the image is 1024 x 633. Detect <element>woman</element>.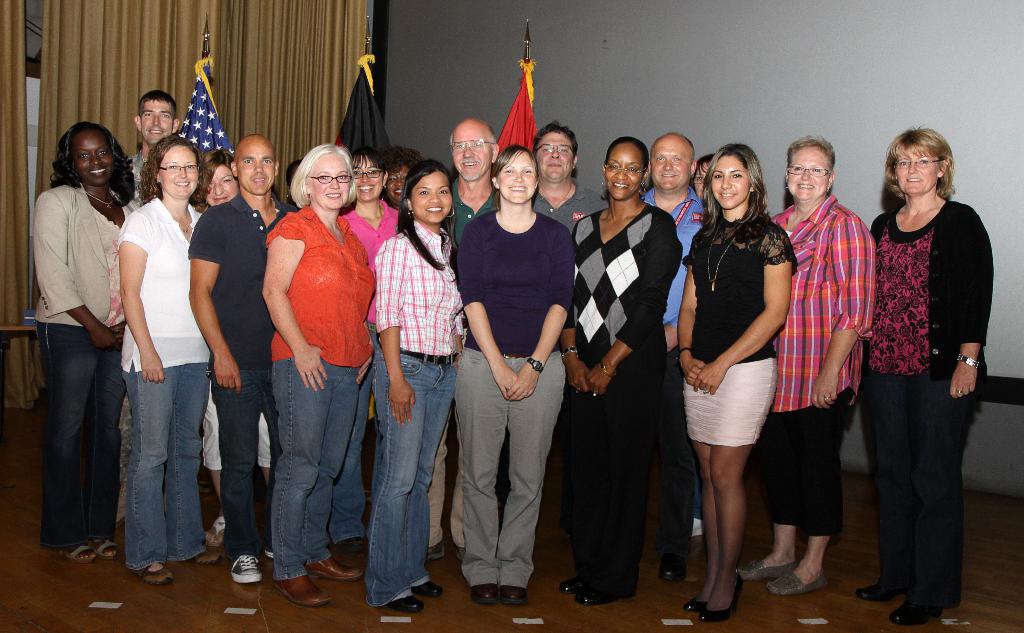
Detection: bbox=(742, 135, 875, 600).
